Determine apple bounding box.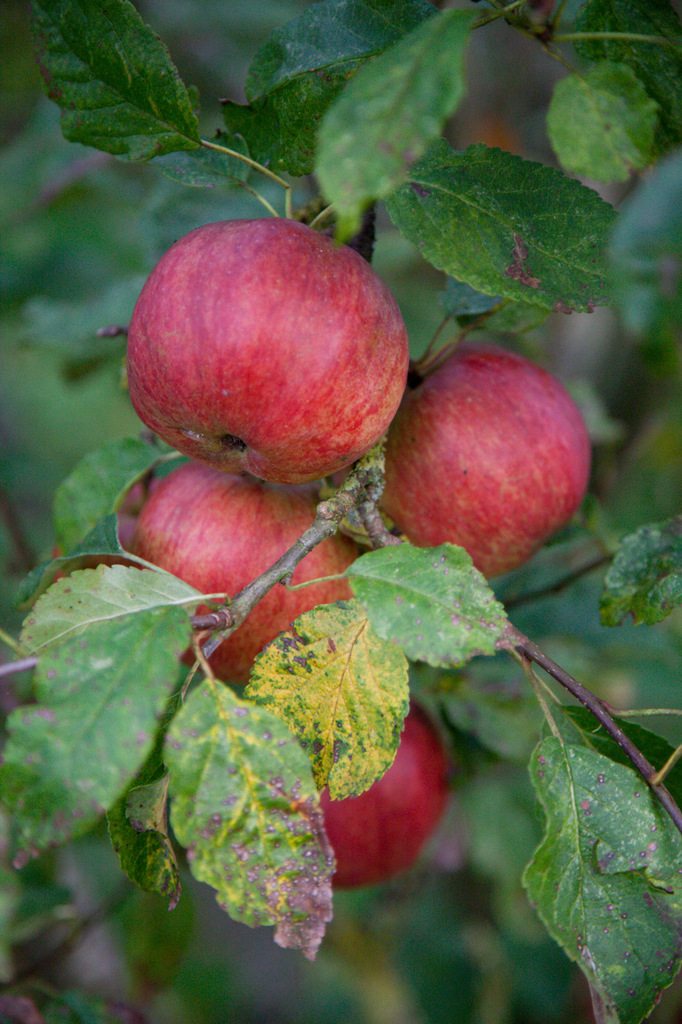
Determined: 378, 342, 595, 580.
